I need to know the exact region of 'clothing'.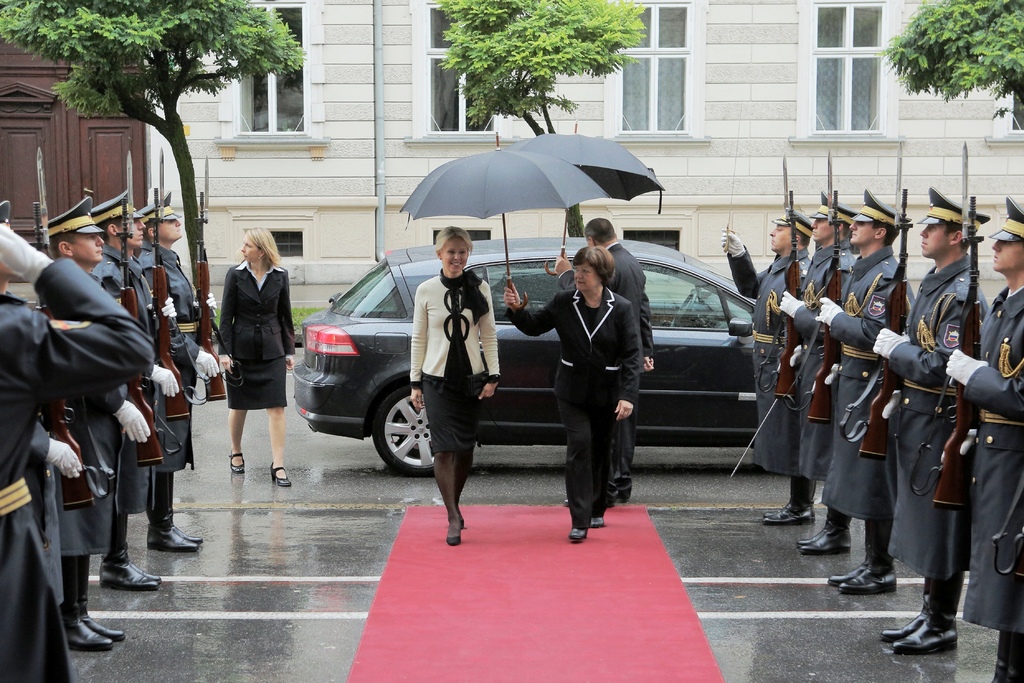
Region: 216,273,304,416.
